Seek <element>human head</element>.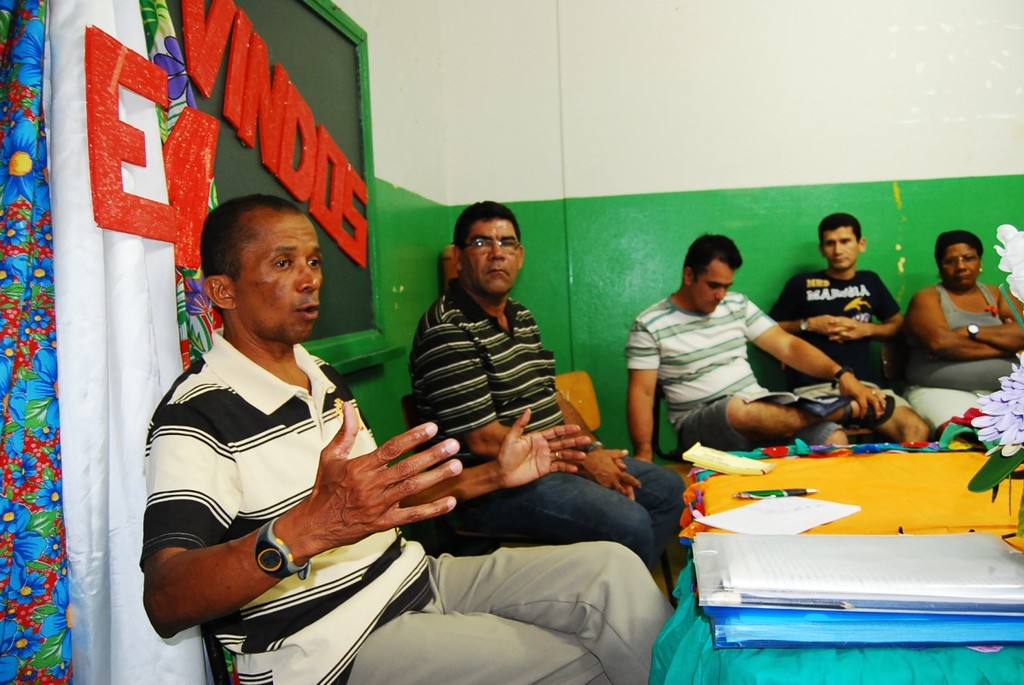
crop(816, 214, 864, 273).
